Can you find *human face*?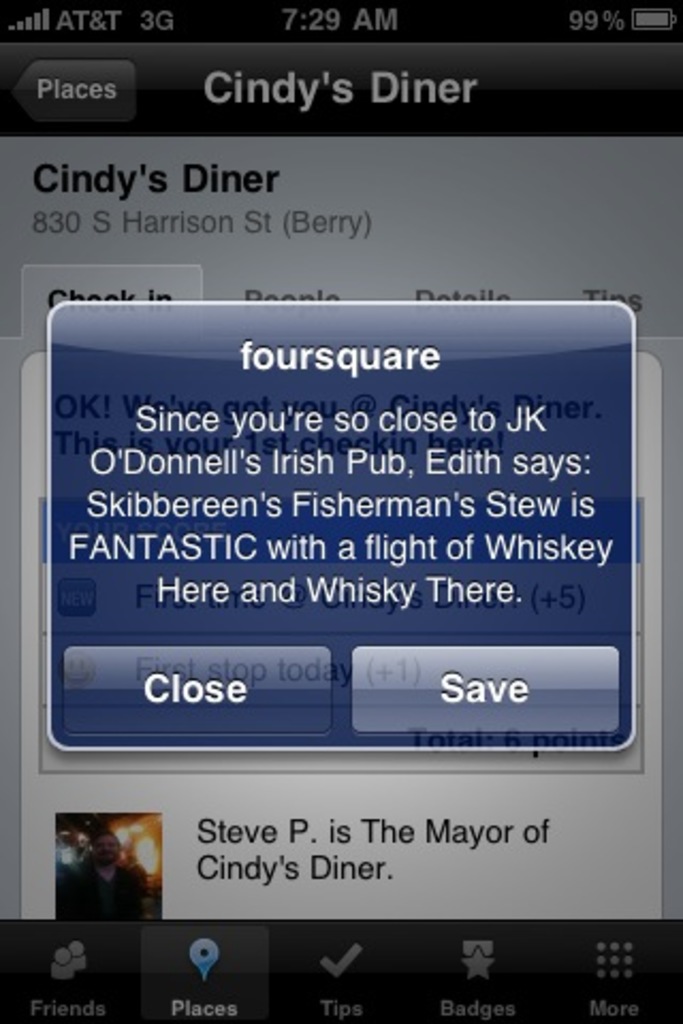
Yes, bounding box: [98,832,117,860].
